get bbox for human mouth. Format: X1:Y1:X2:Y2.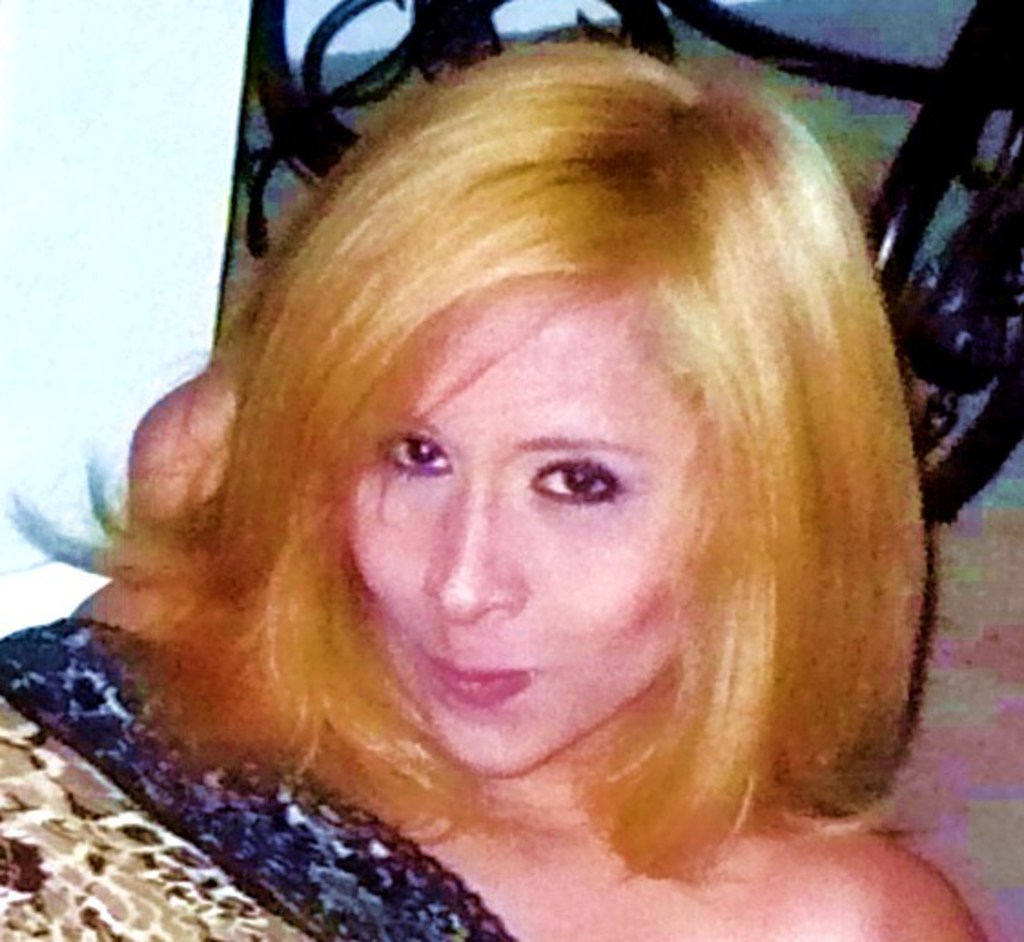
417:643:532:707.
